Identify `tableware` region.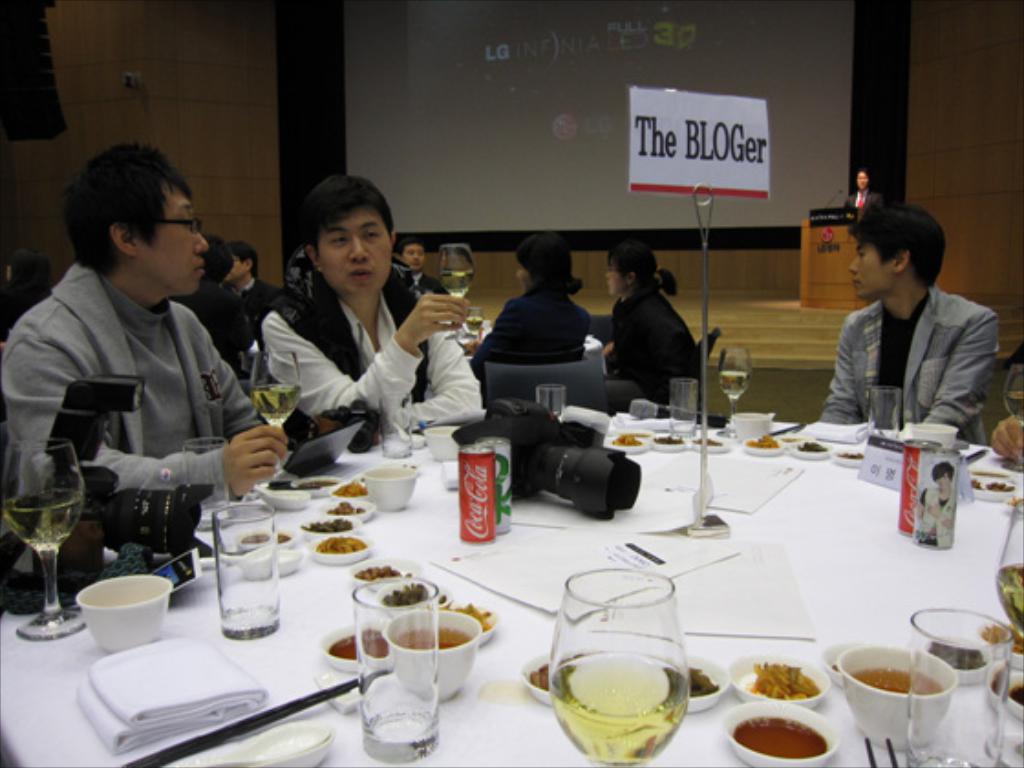
Region: box=[351, 581, 439, 763].
